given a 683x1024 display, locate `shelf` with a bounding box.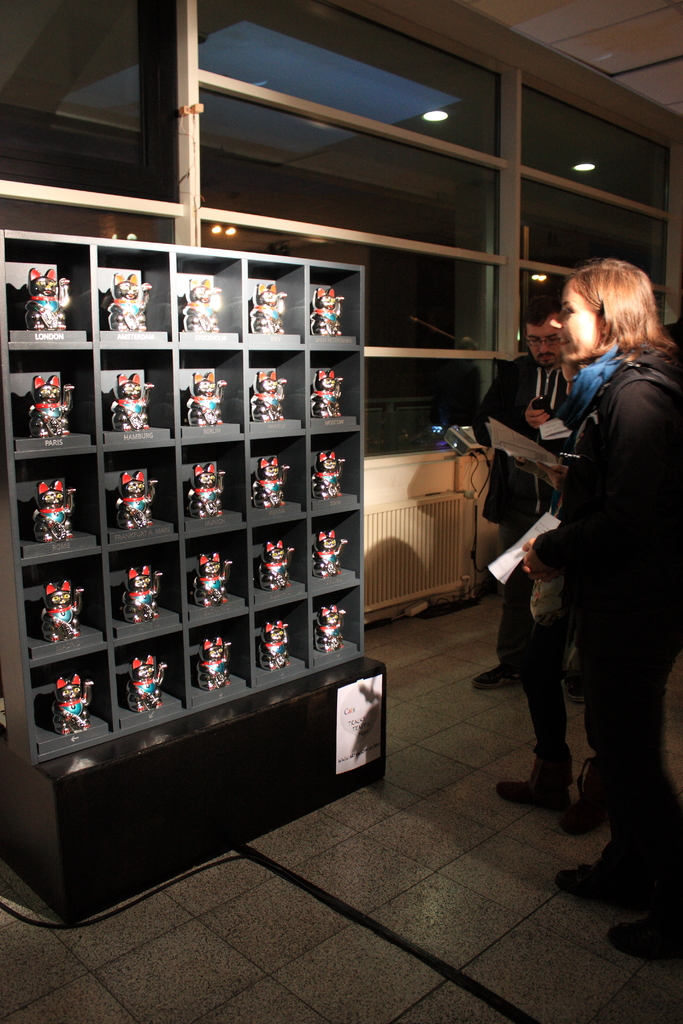
Located: 310 503 363 596.
